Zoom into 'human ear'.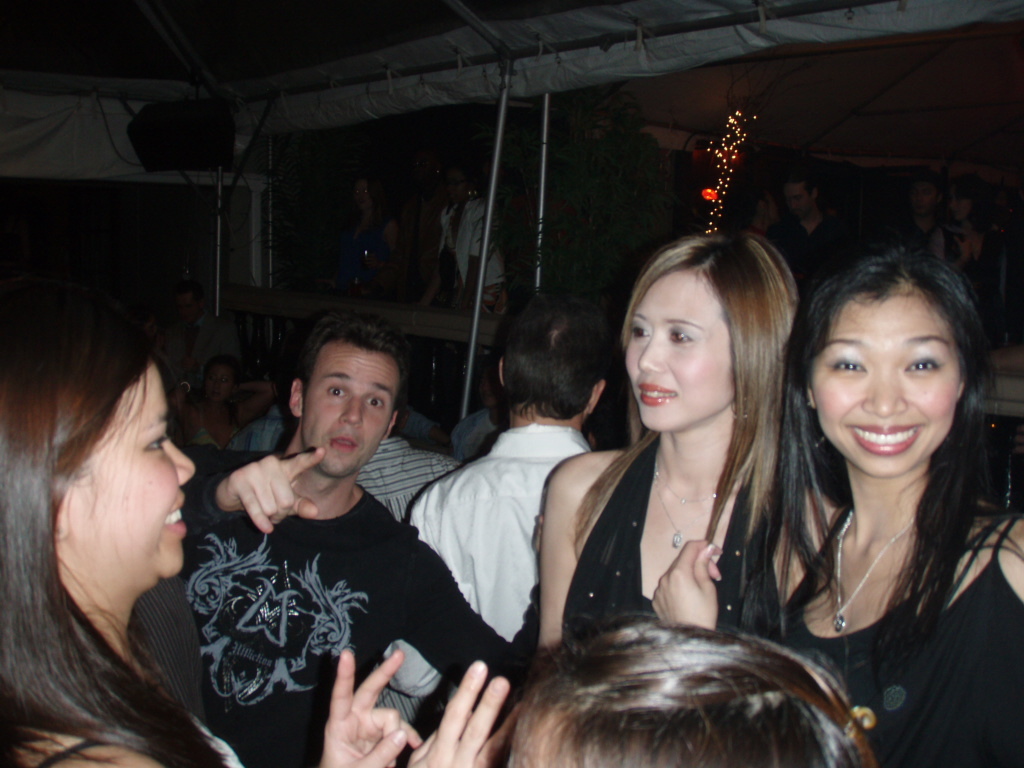
Zoom target: rect(802, 381, 816, 407).
